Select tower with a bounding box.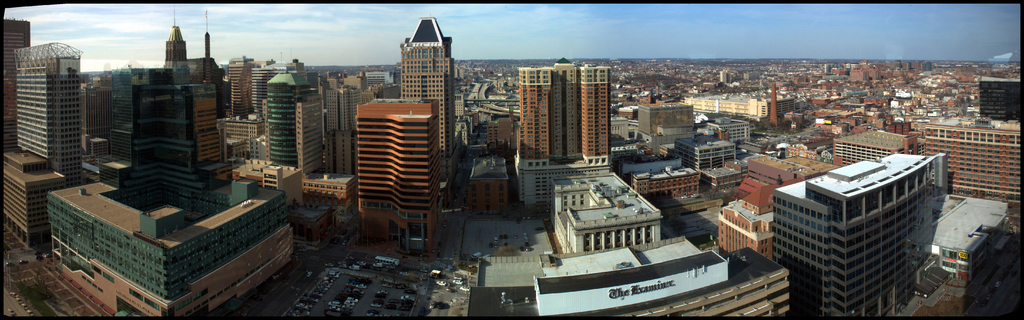
l=766, t=148, r=936, b=319.
